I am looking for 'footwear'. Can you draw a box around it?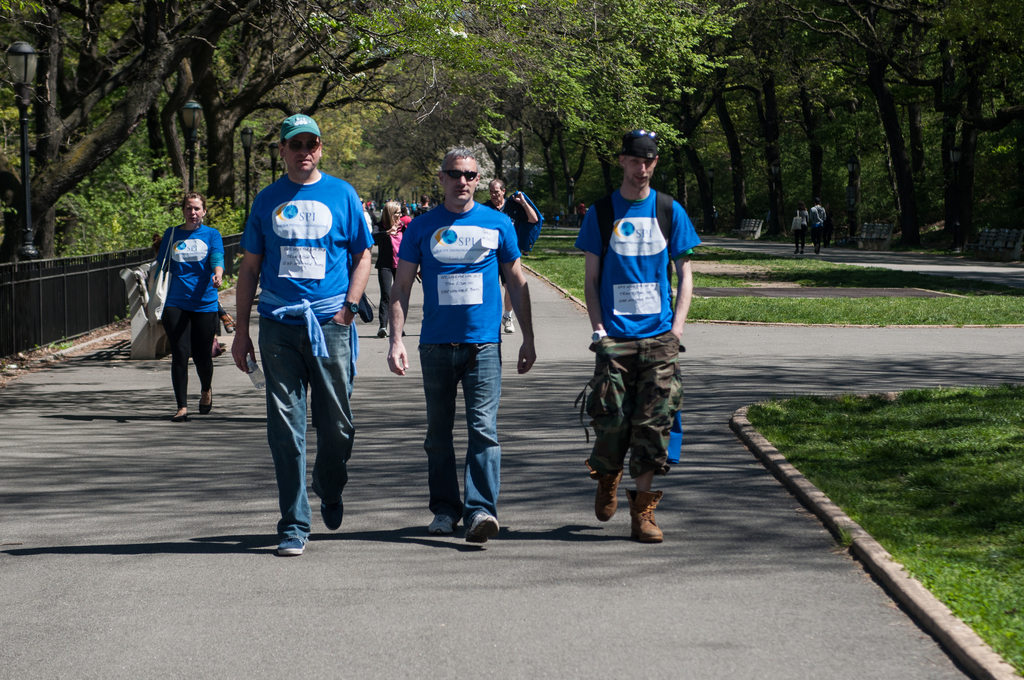
Sure, the bounding box is <bbox>173, 401, 194, 419</bbox>.
